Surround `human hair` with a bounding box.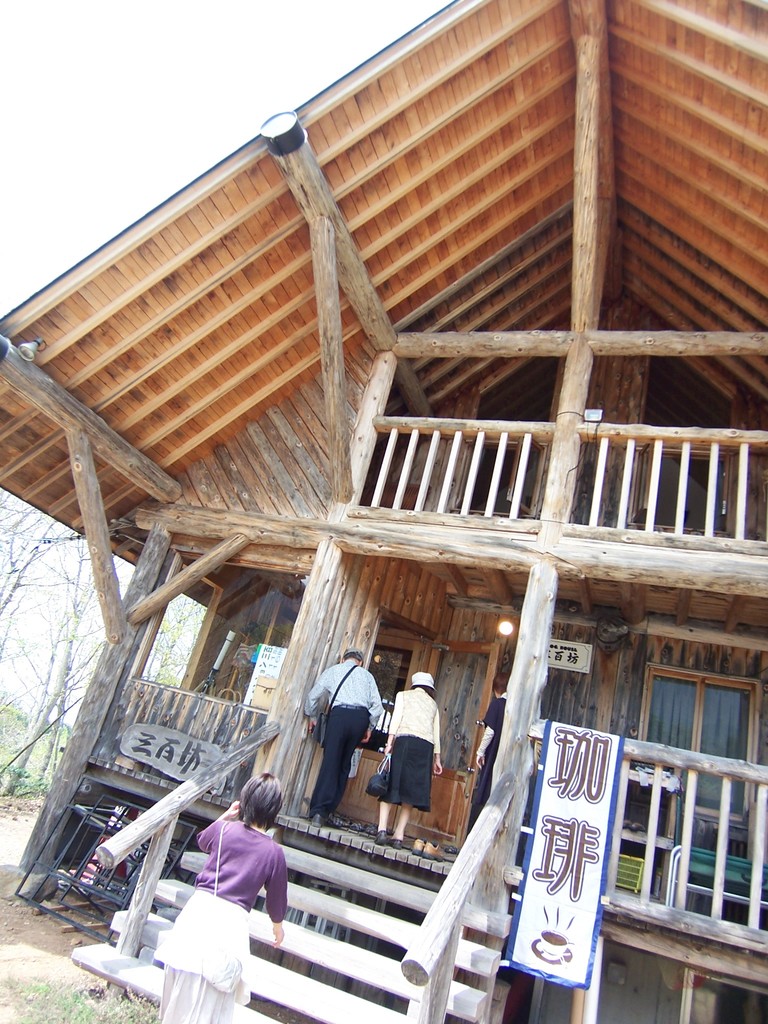
412,687,434,694.
